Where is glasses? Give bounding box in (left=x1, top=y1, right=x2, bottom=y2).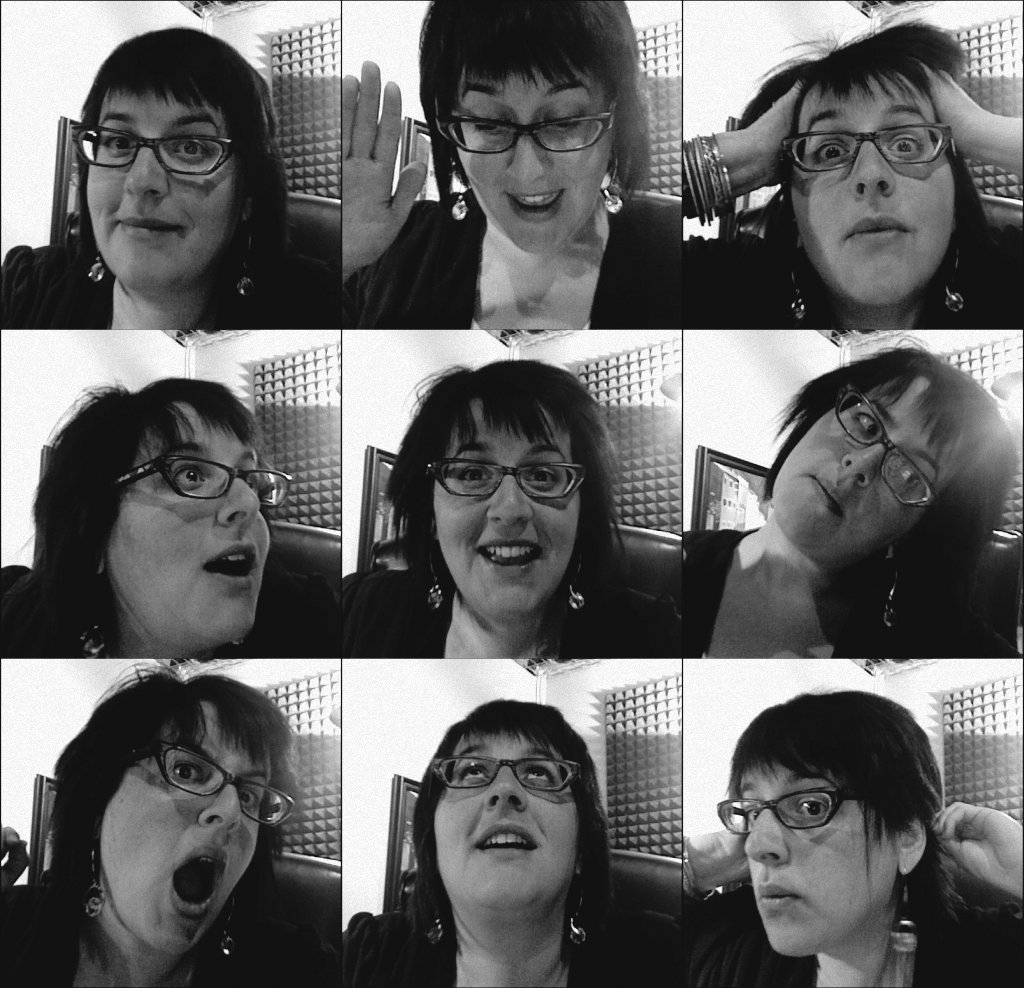
(left=151, top=742, right=299, bottom=834).
